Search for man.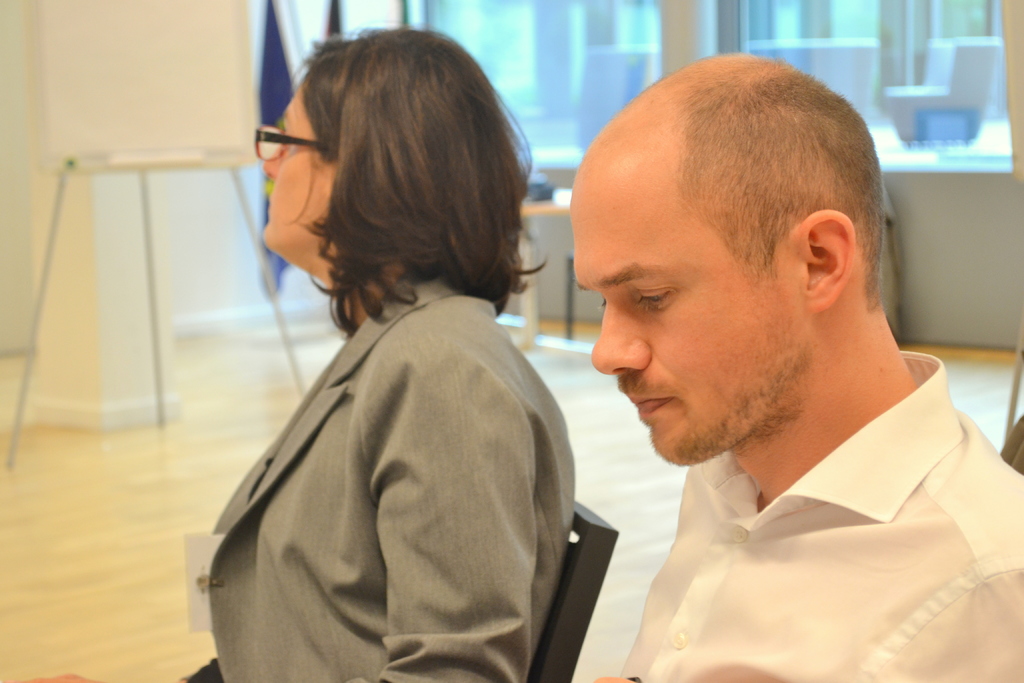
Found at <bbox>532, 54, 1023, 673</bbox>.
